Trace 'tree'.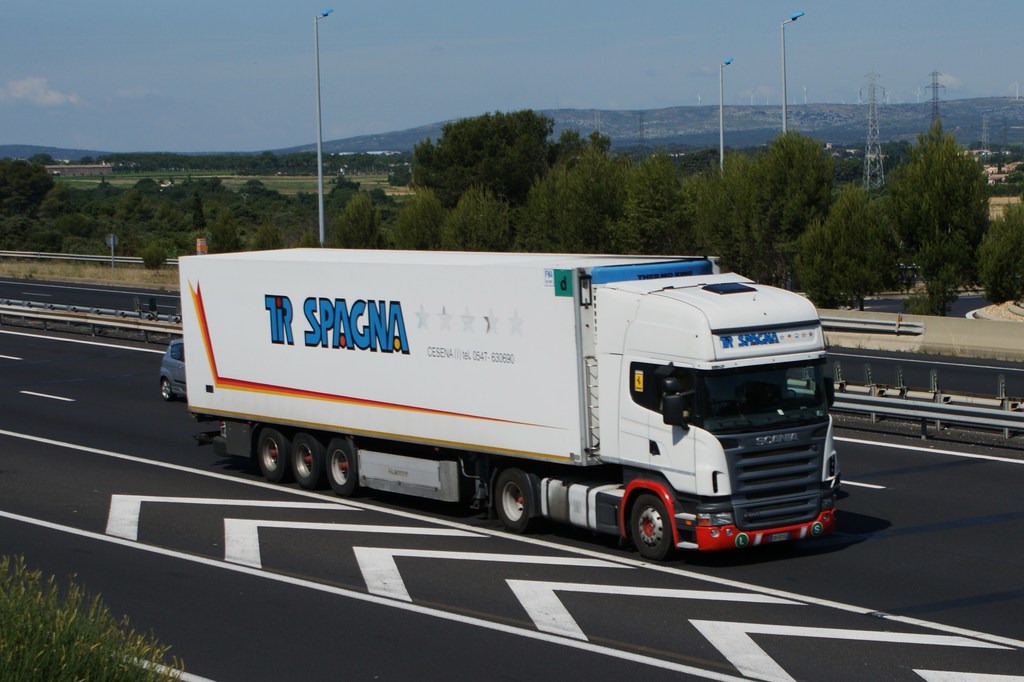
Traced to box(860, 92, 1007, 295).
